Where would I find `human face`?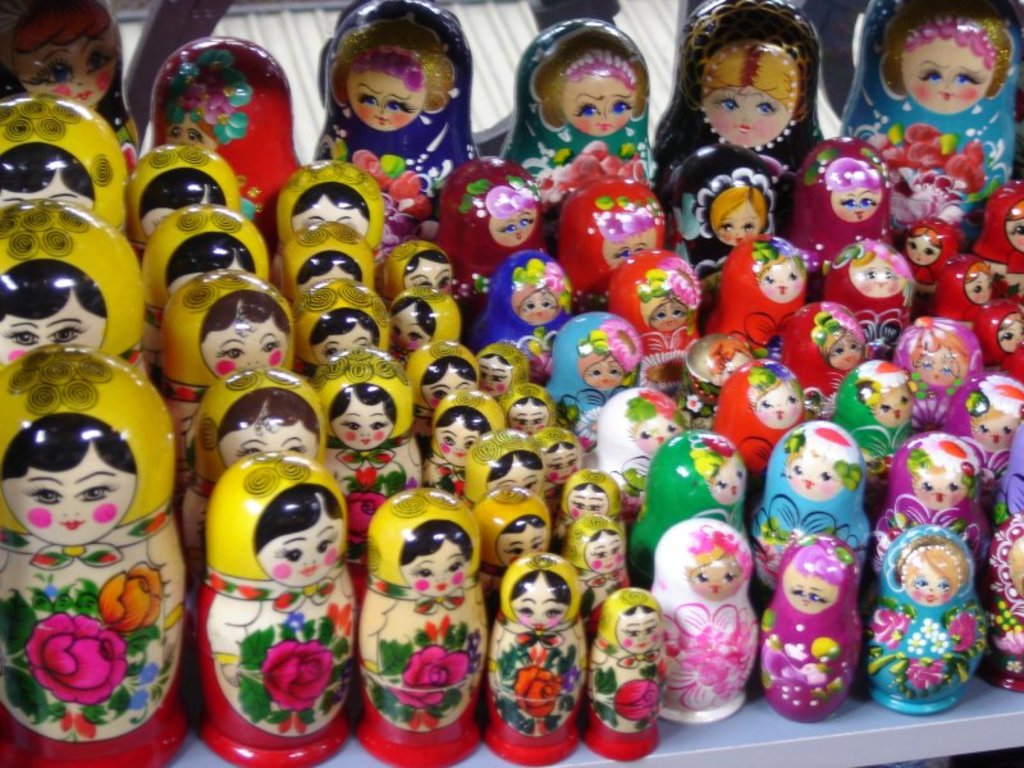
At pyautogui.locateOnScreen(652, 297, 685, 329).
